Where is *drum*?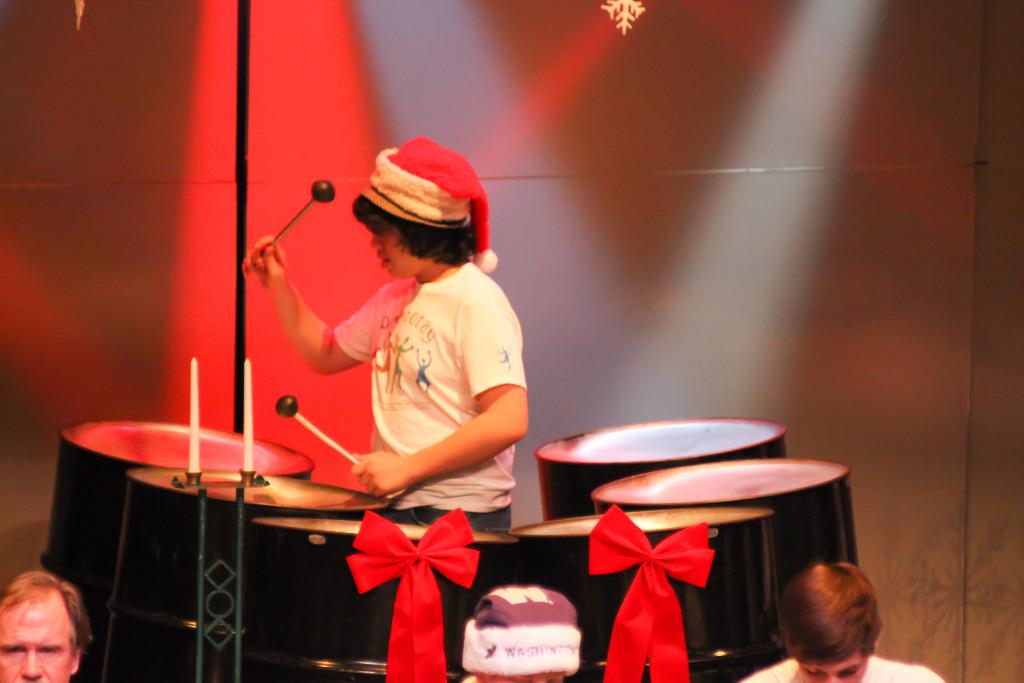
[x1=37, y1=419, x2=317, y2=682].
